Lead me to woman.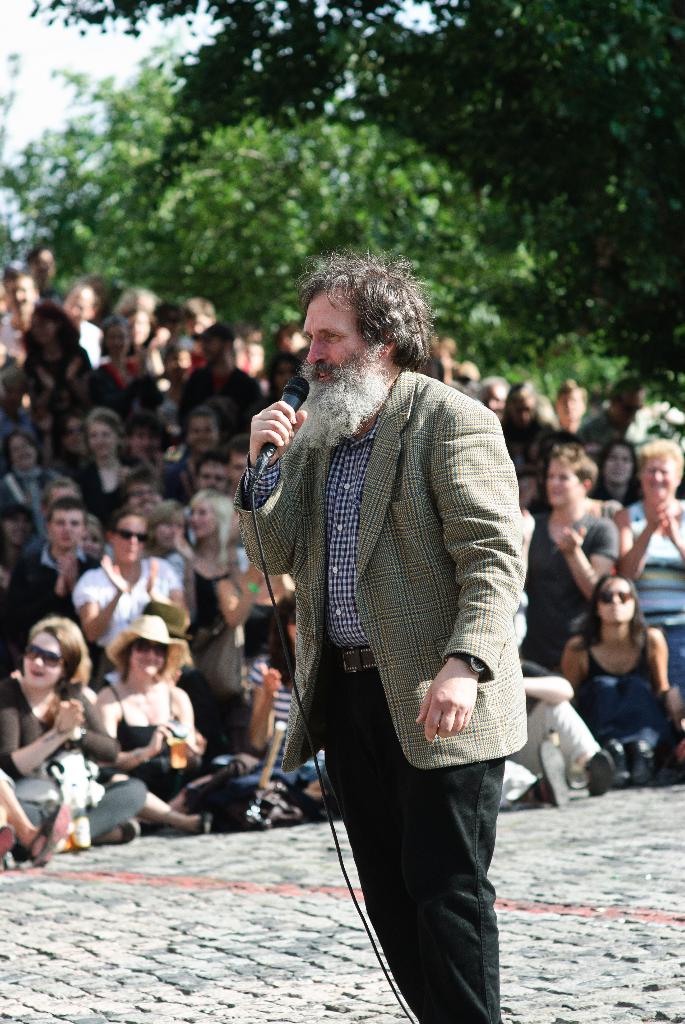
Lead to 556,556,679,805.
